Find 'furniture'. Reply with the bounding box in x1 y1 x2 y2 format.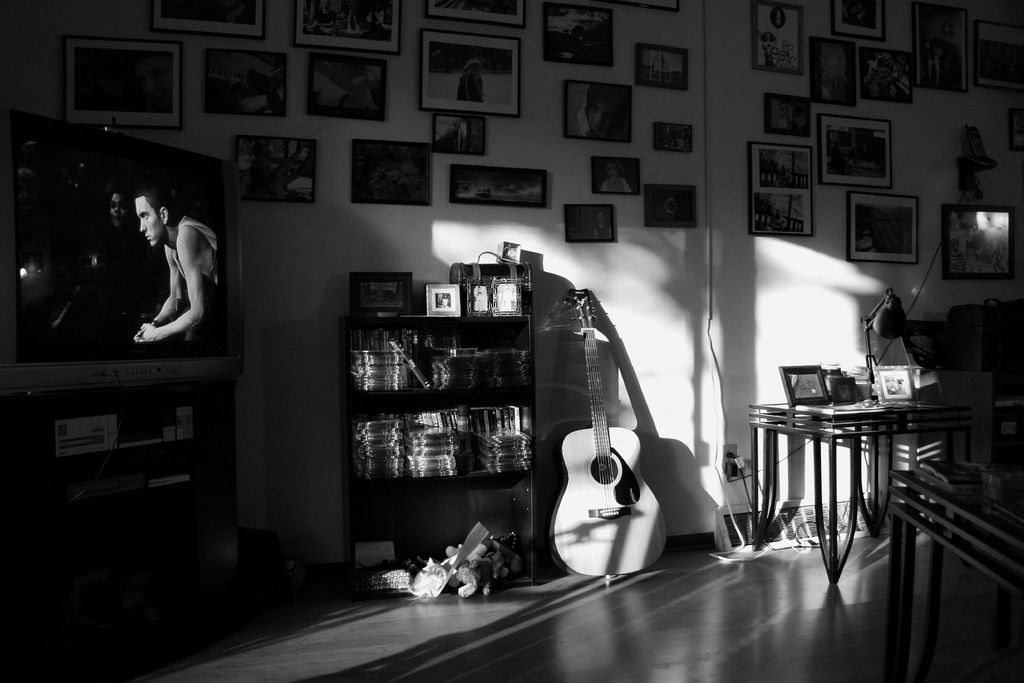
749 399 976 587.
